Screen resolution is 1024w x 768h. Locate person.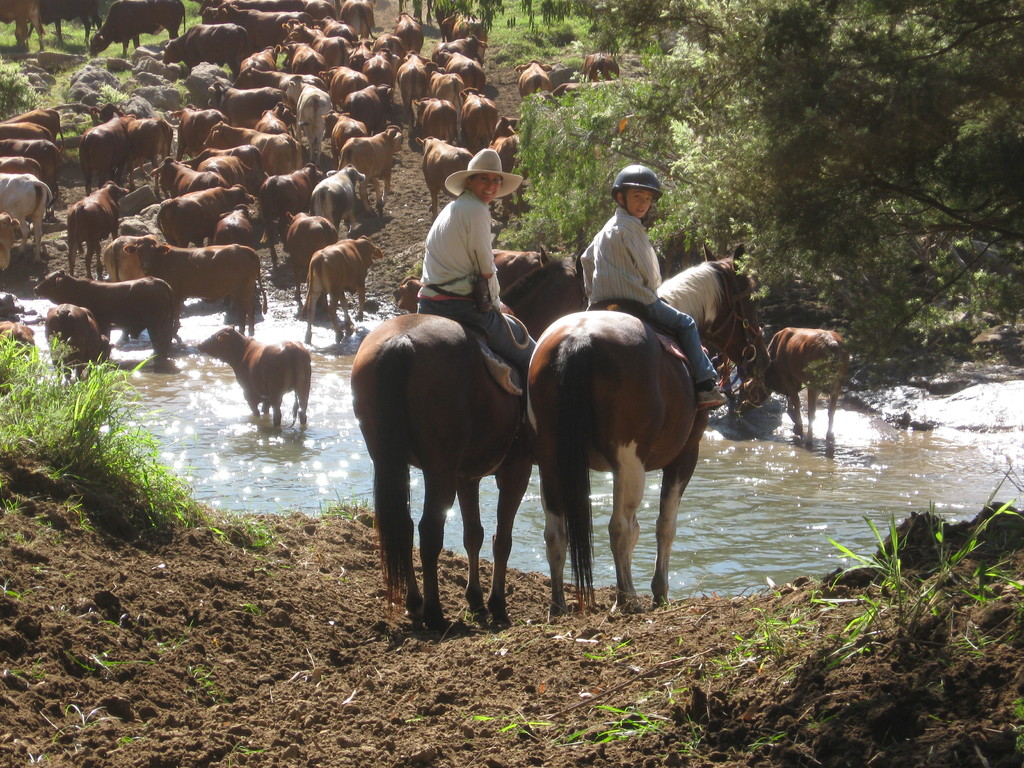
l=573, t=161, r=728, b=405.
